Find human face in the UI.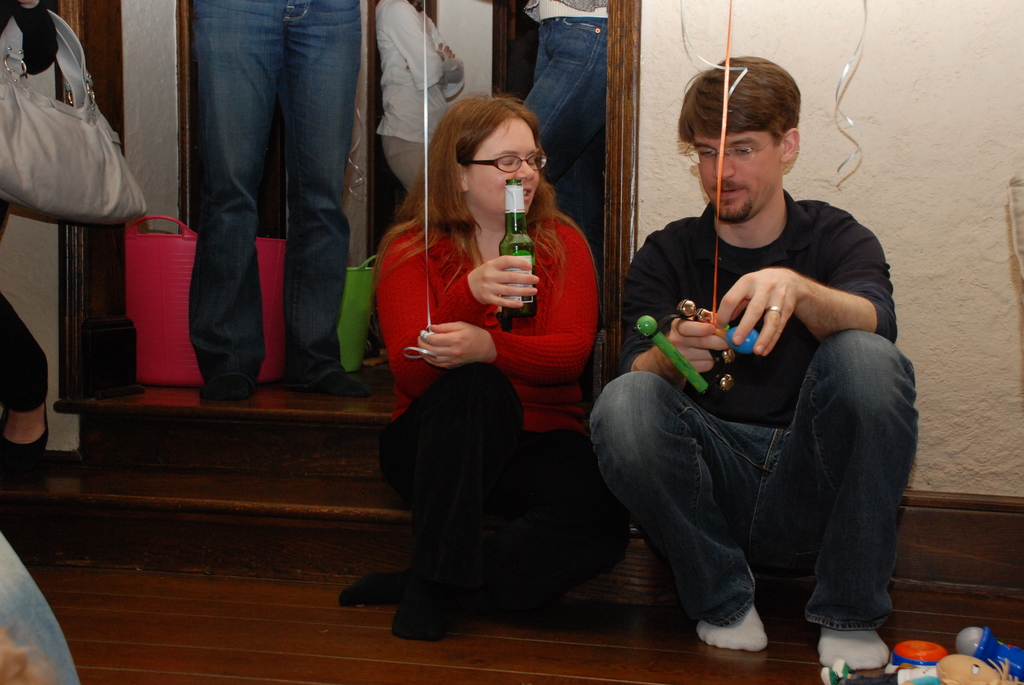
UI element at <region>465, 118, 538, 213</region>.
